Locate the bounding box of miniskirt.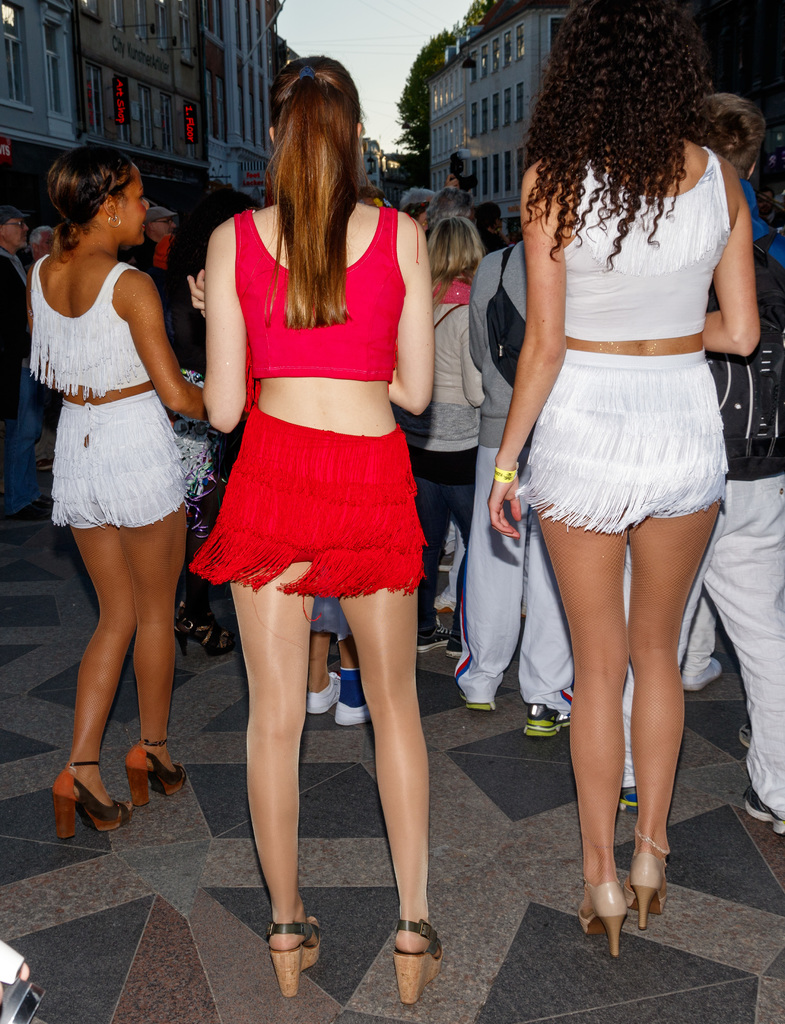
Bounding box: <bbox>526, 343, 735, 540</bbox>.
